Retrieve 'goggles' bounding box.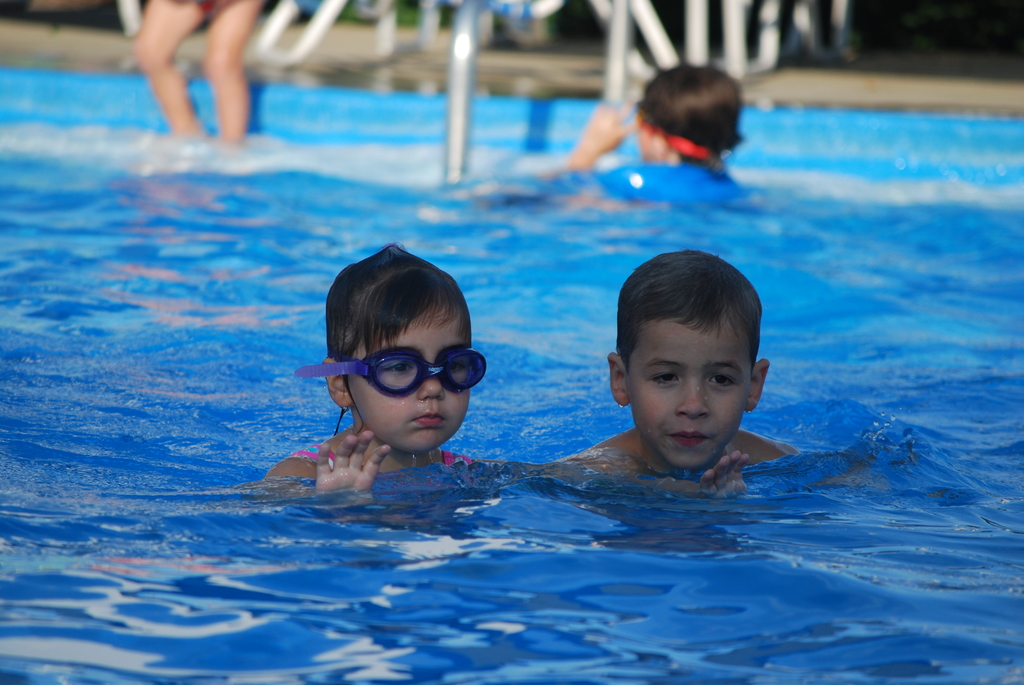
Bounding box: select_region(332, 346, 484, 404).
